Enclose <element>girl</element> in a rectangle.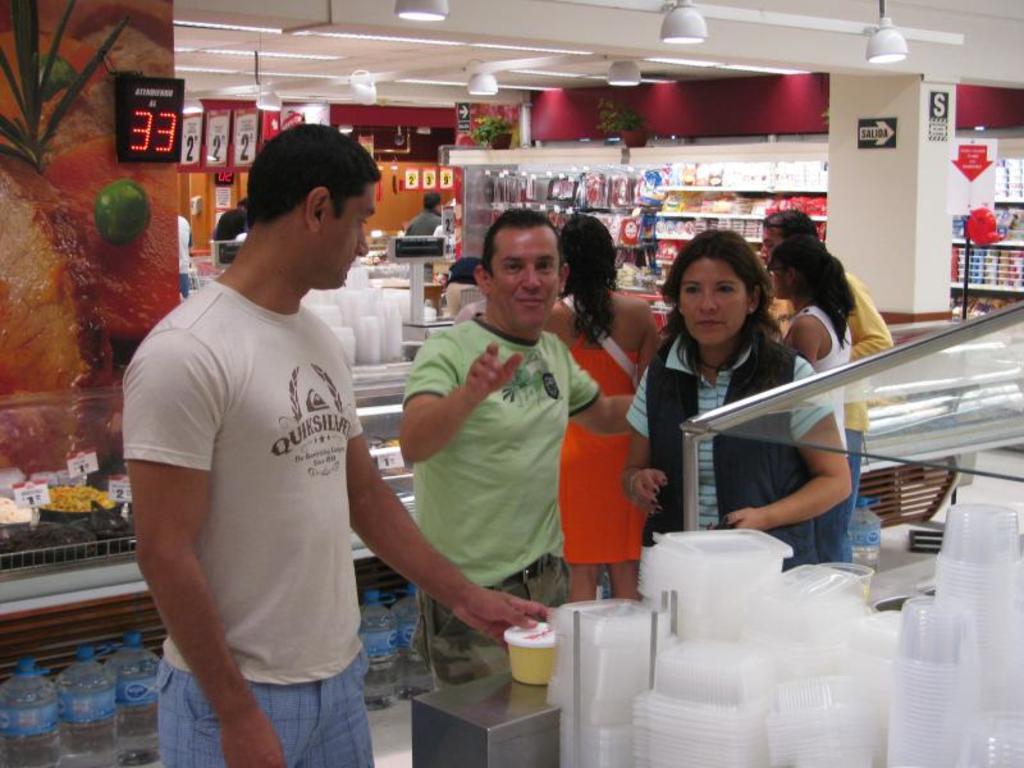
x1=781 y1=236 x2=864 y2=502.
